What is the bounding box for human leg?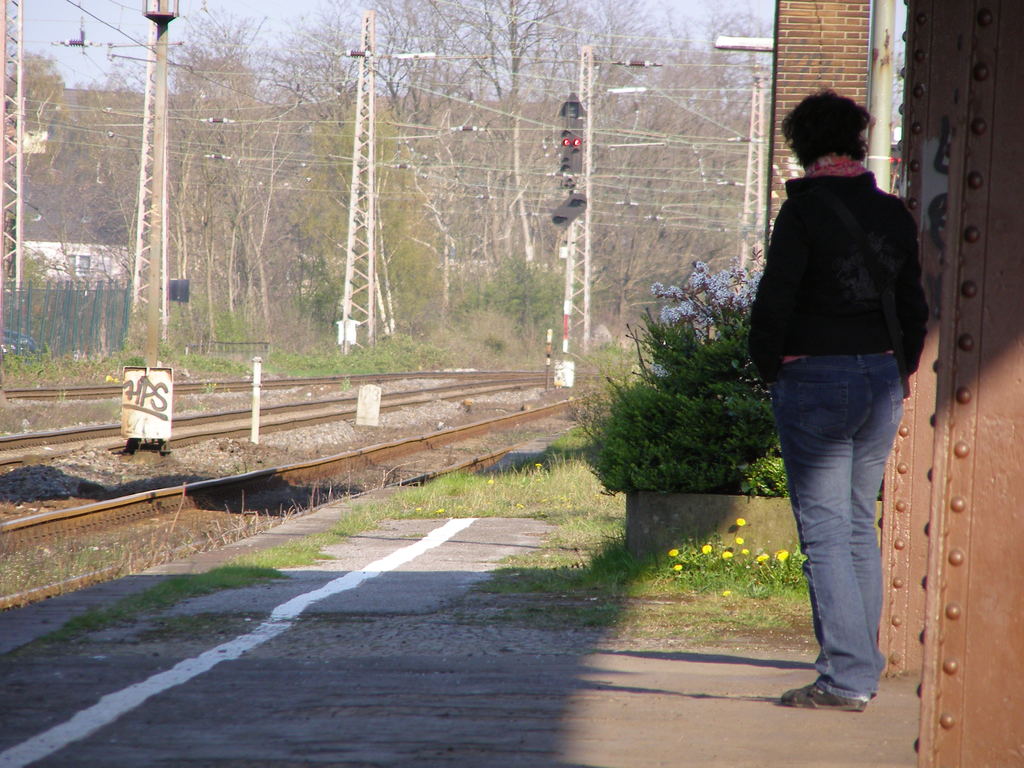
bbox=(776, 349, 874, 712).
